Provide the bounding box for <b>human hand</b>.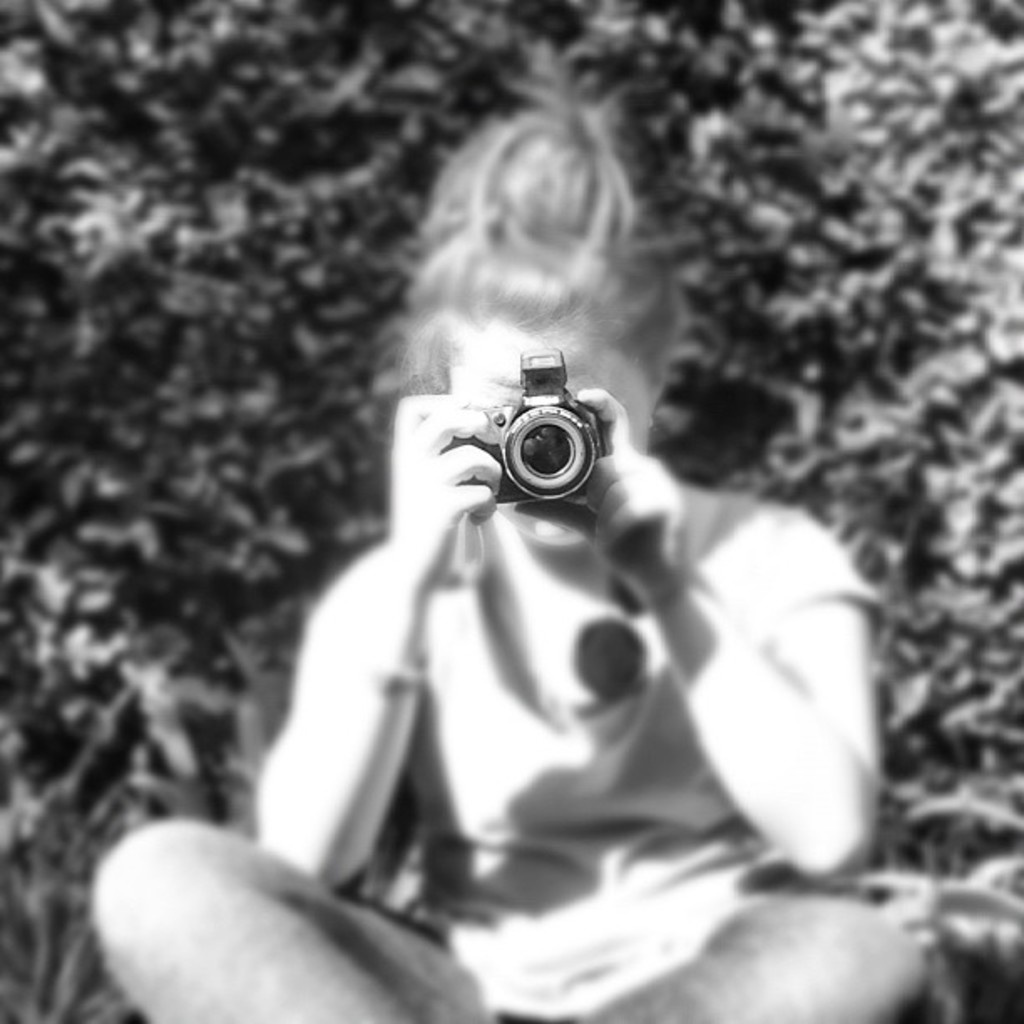
{"x1": 572, "y1": 385, "x2": 683, "y2": 609}.
